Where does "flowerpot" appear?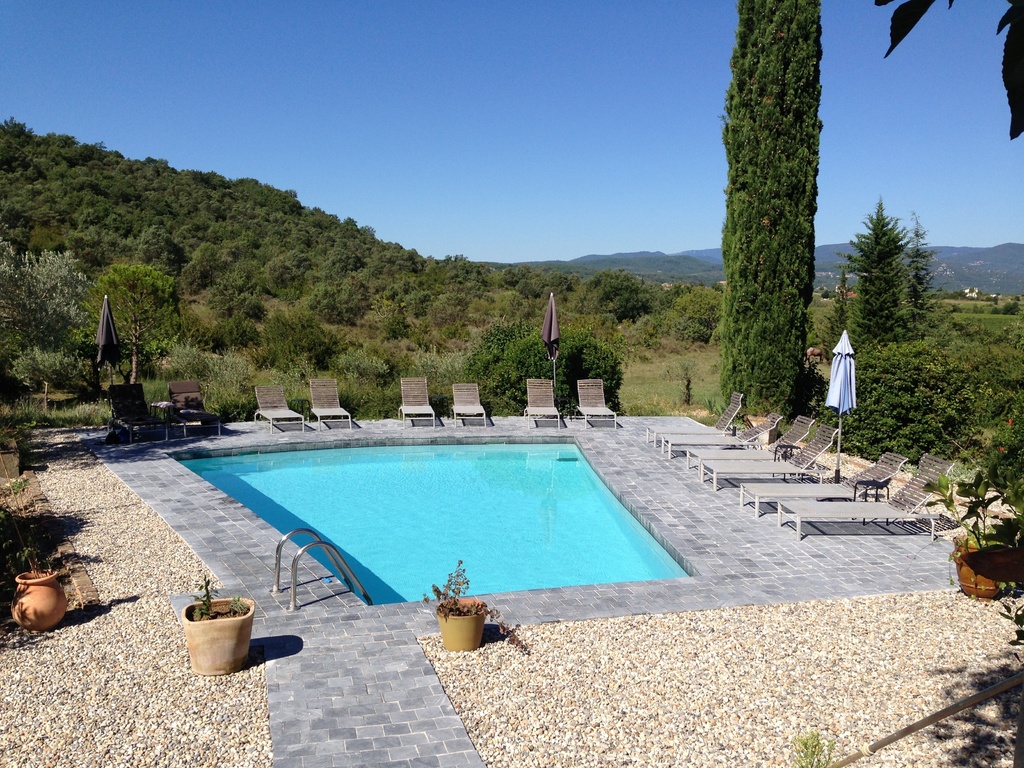
Appears at 12 563 70 634.
